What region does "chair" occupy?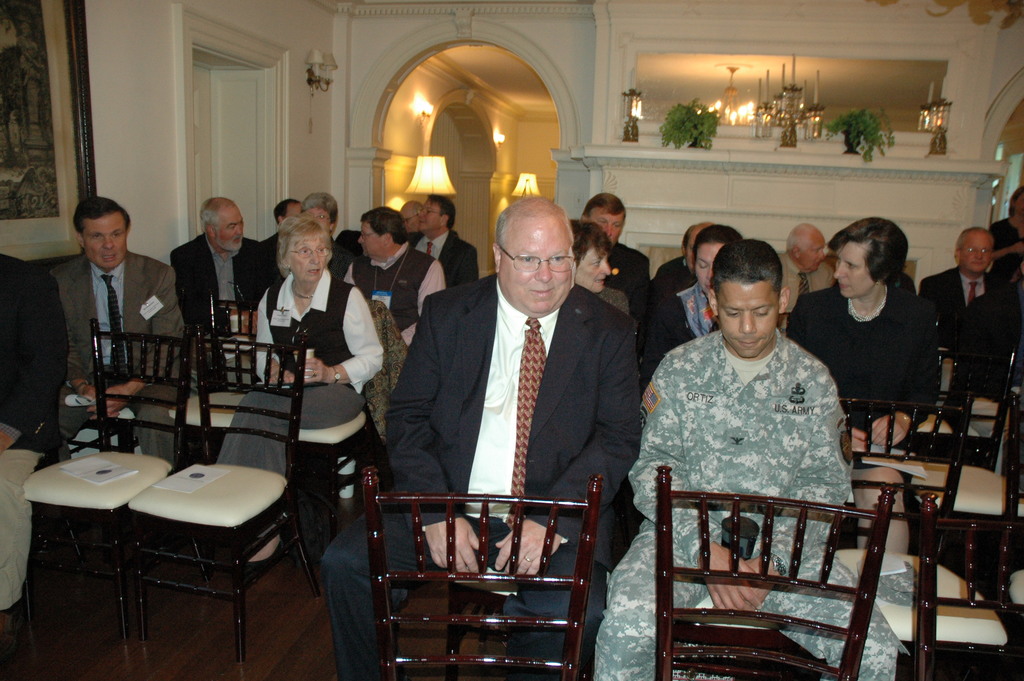
bbox=[230, 303, 385, 592].
